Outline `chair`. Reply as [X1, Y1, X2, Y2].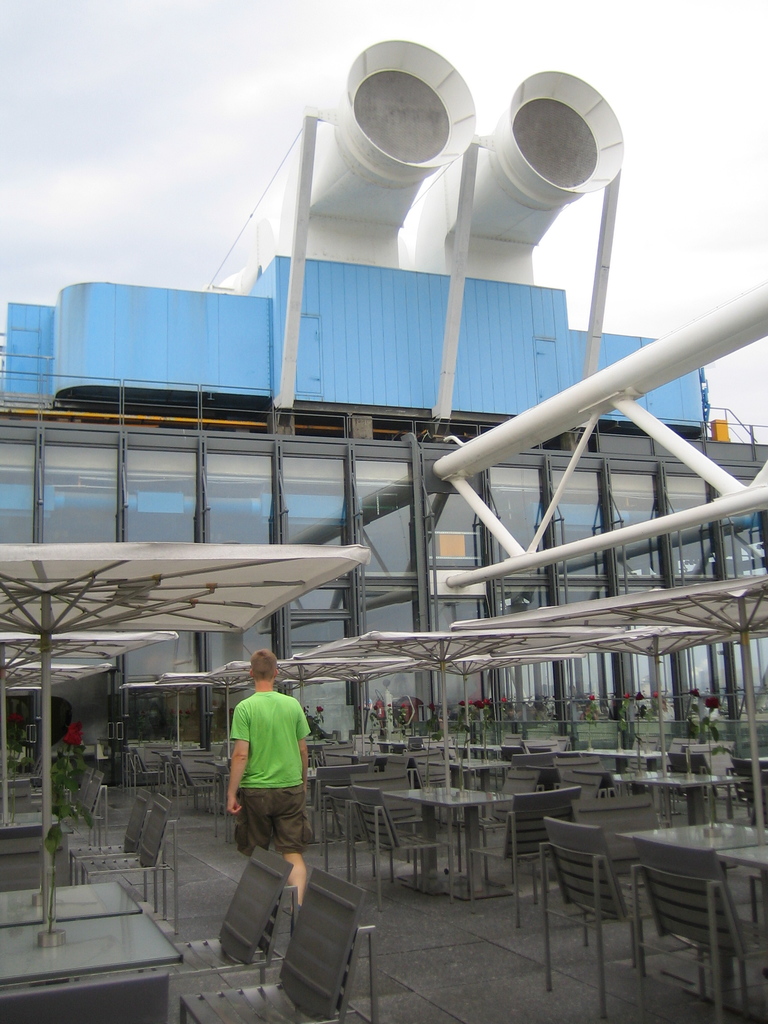
[660, 751, 716, 812].
